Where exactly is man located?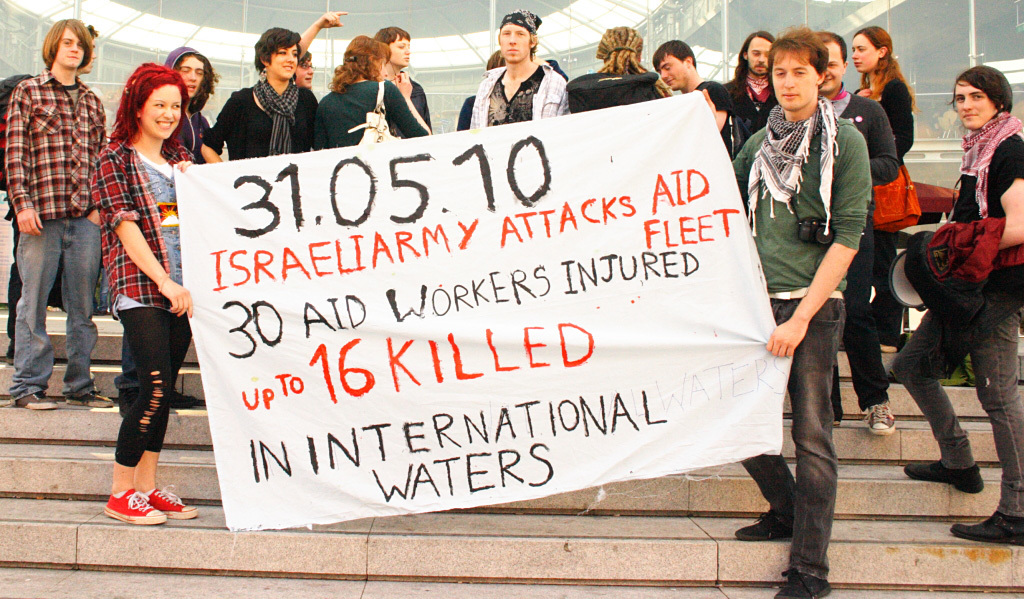
Its bounding box is 1, 17, 128, 411.
